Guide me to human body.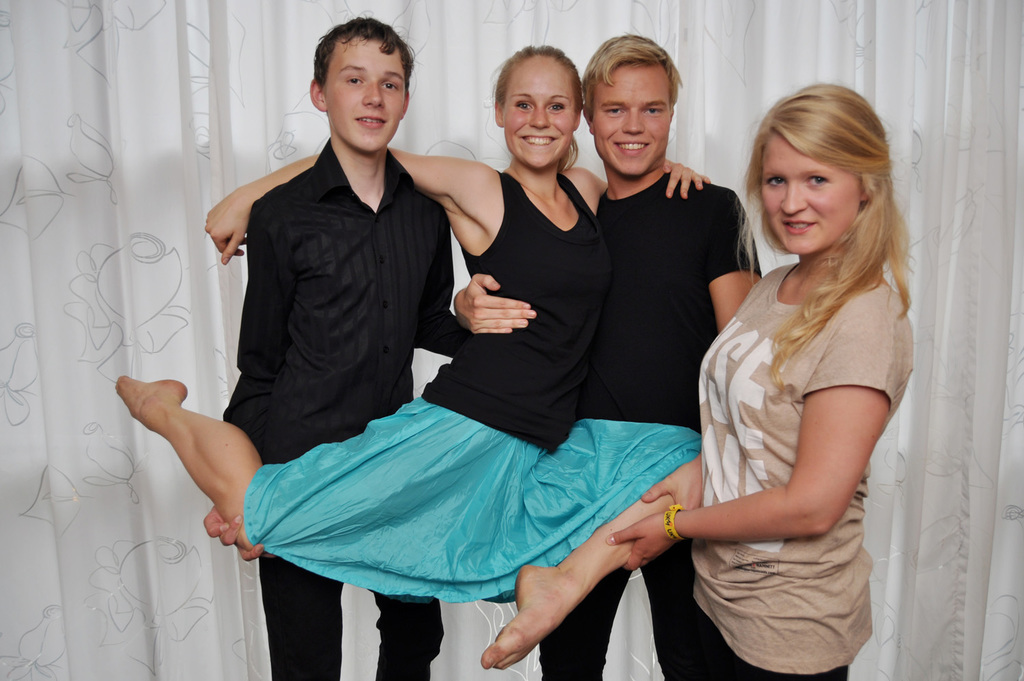
Guidance: detection(444, 44, 771, 680).
